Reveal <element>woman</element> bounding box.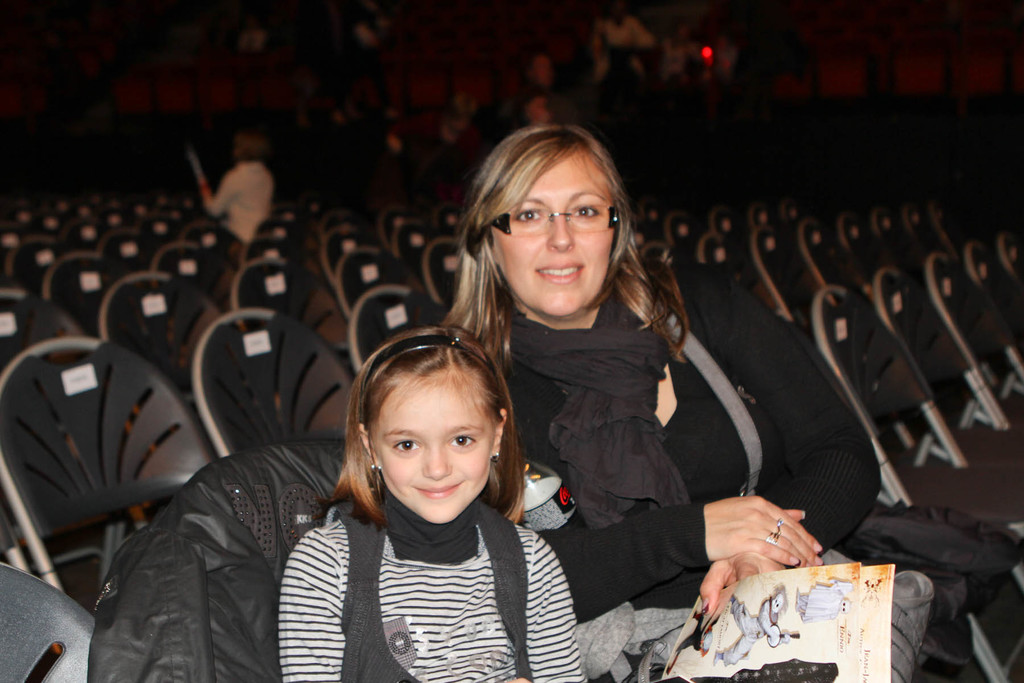
Revealed: (436, 120, 941, 682).
